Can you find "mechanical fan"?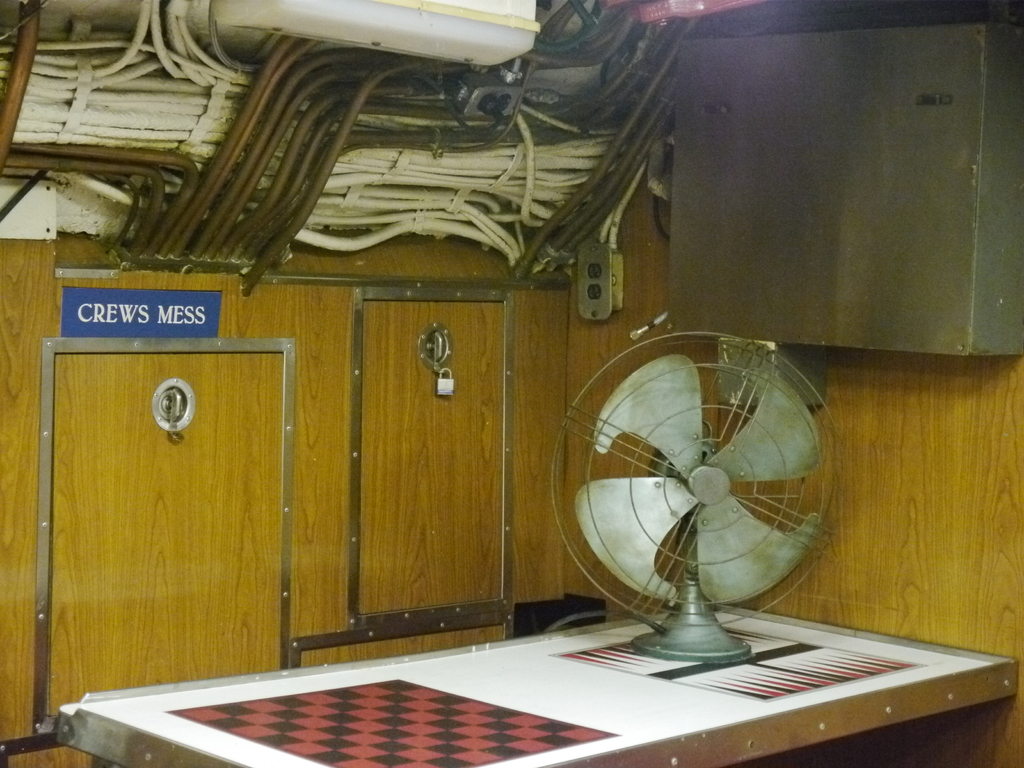
Yes, bounding box: l=550, t=332, r=842, b=662.
